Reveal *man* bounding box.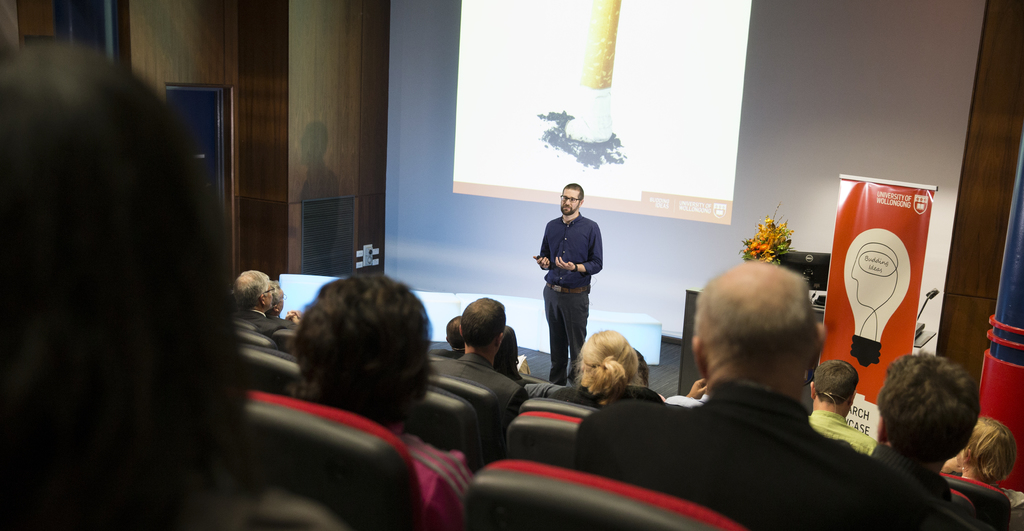
Revealed: 266/279/299/329.
